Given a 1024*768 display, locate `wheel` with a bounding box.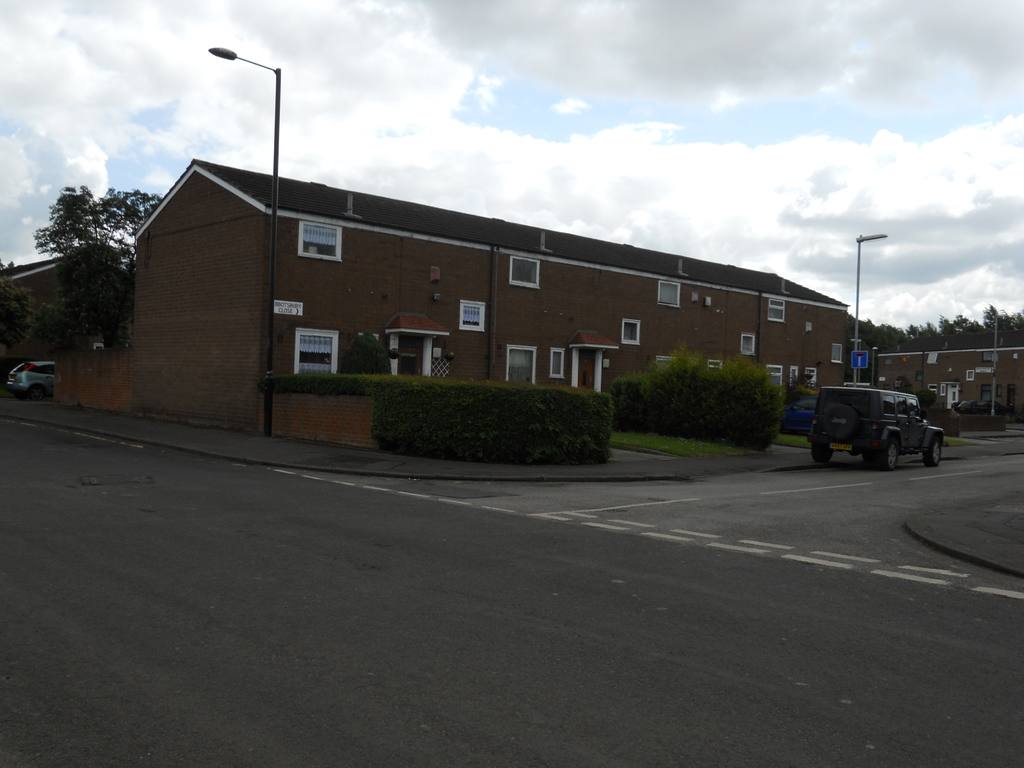
Located: [x1=813, y1=449, x2=832, y2=461].
